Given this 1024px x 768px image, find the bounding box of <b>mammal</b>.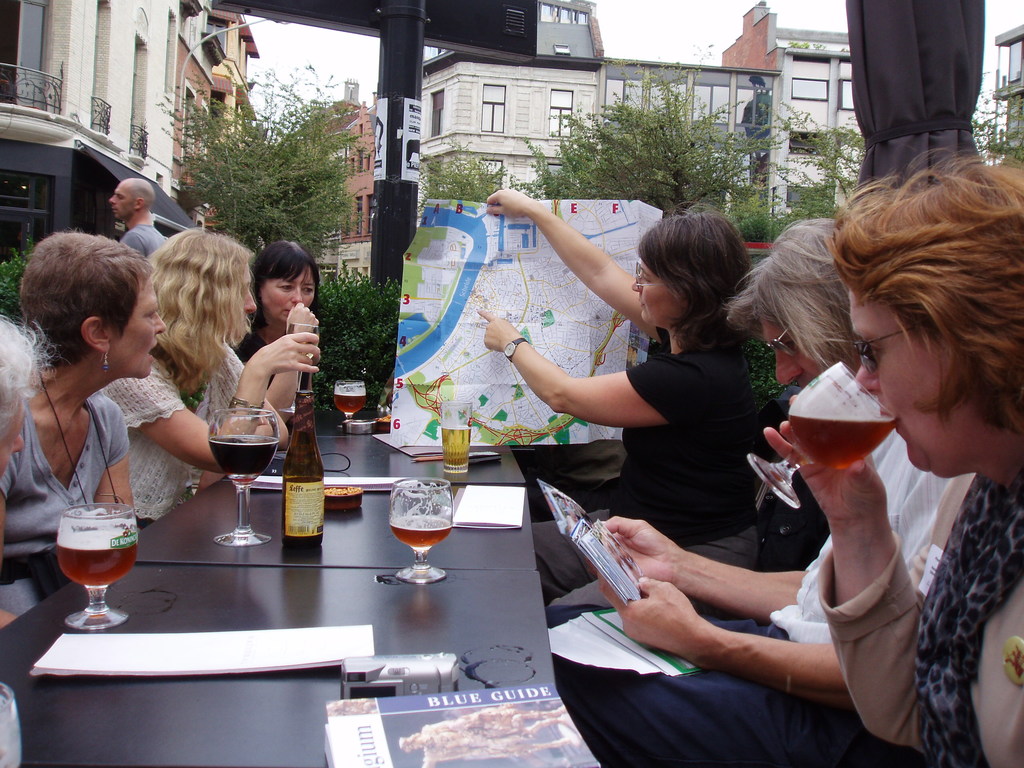
740,74,771,178.
